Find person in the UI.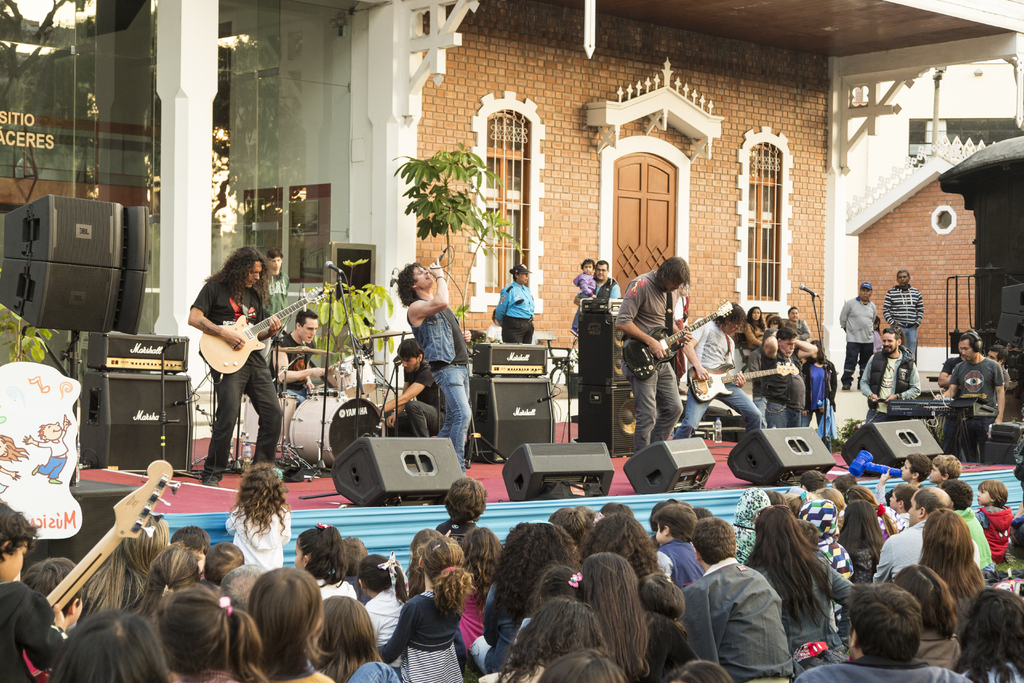
UI element at <box>935,336,1007,420</box>.
